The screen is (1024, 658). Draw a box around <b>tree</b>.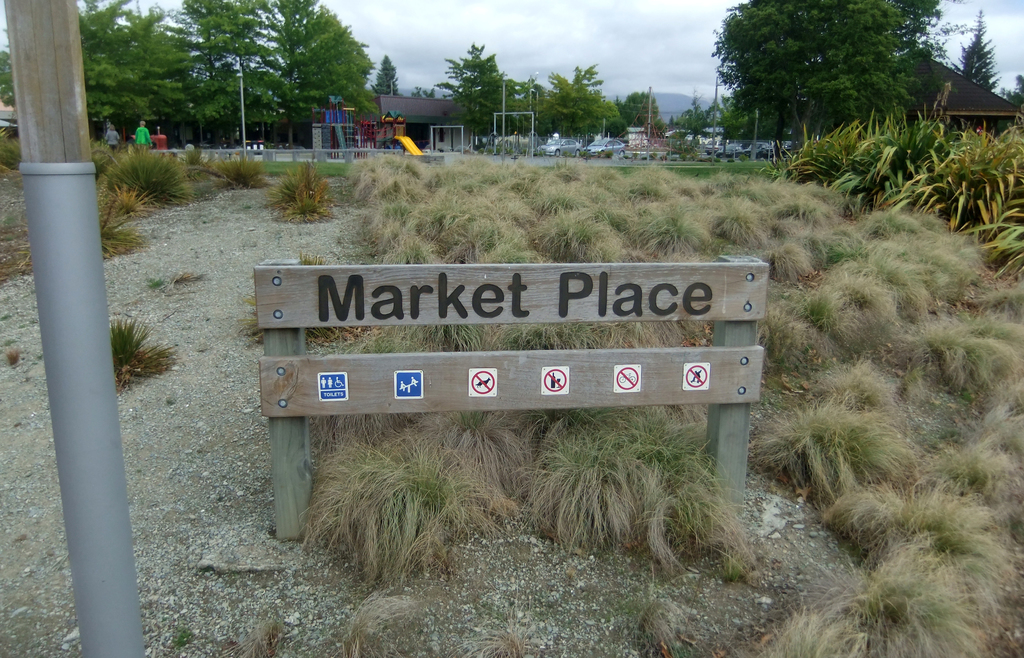
BBox(997, 72, 1023, 110).
